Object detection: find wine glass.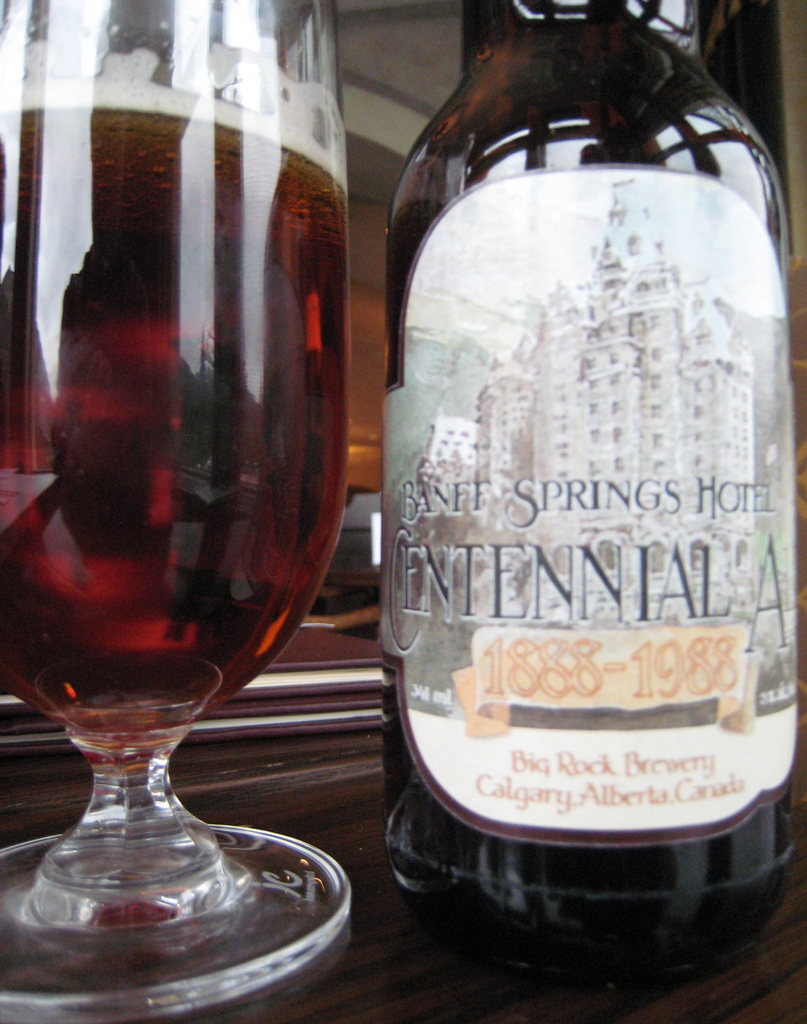
l=0, t=0, r=351, b=1023.
